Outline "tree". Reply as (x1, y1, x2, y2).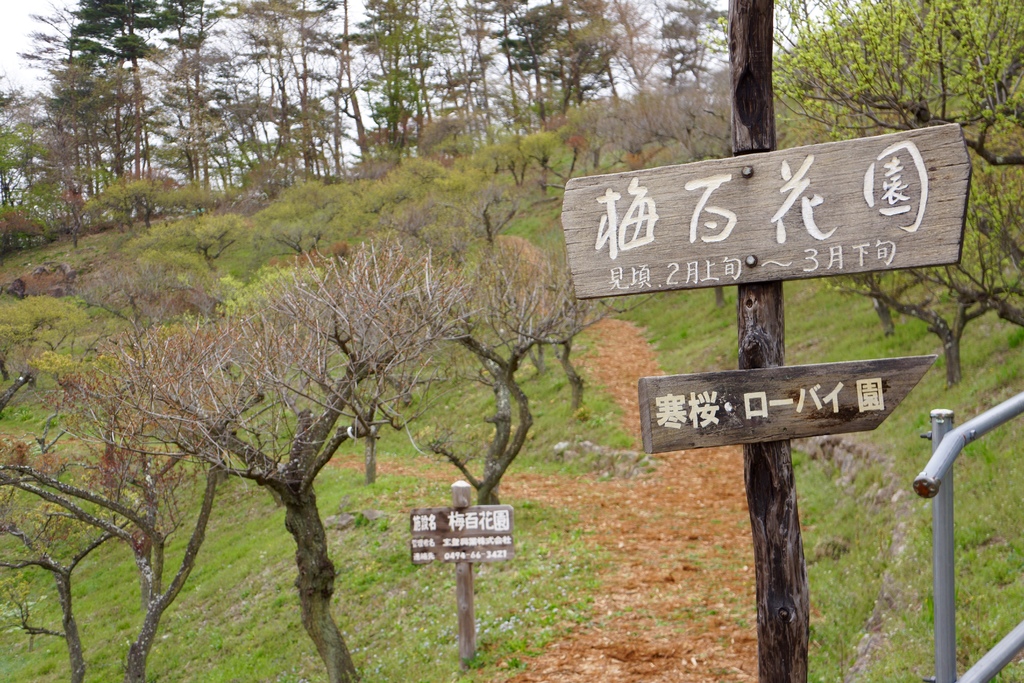
(0, 282, 76, 416).
